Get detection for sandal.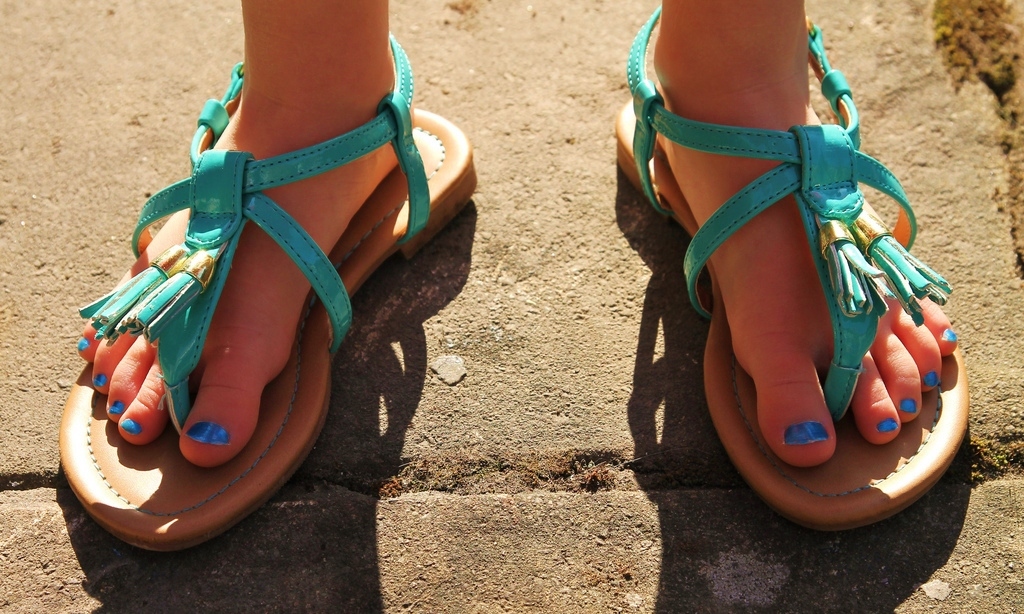
Detection: {"x1": 607, "y1": 10, "x2": 970, "y2": 526}.
